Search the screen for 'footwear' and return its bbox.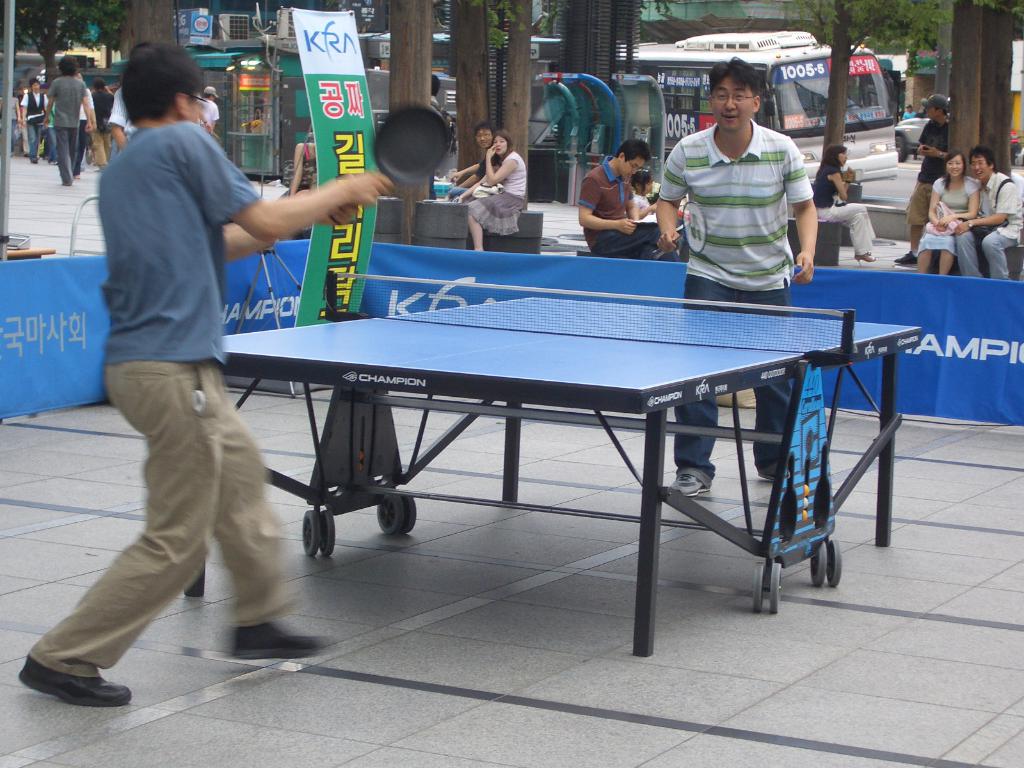
Found: <region>228, 618, 328, 663</region>.
